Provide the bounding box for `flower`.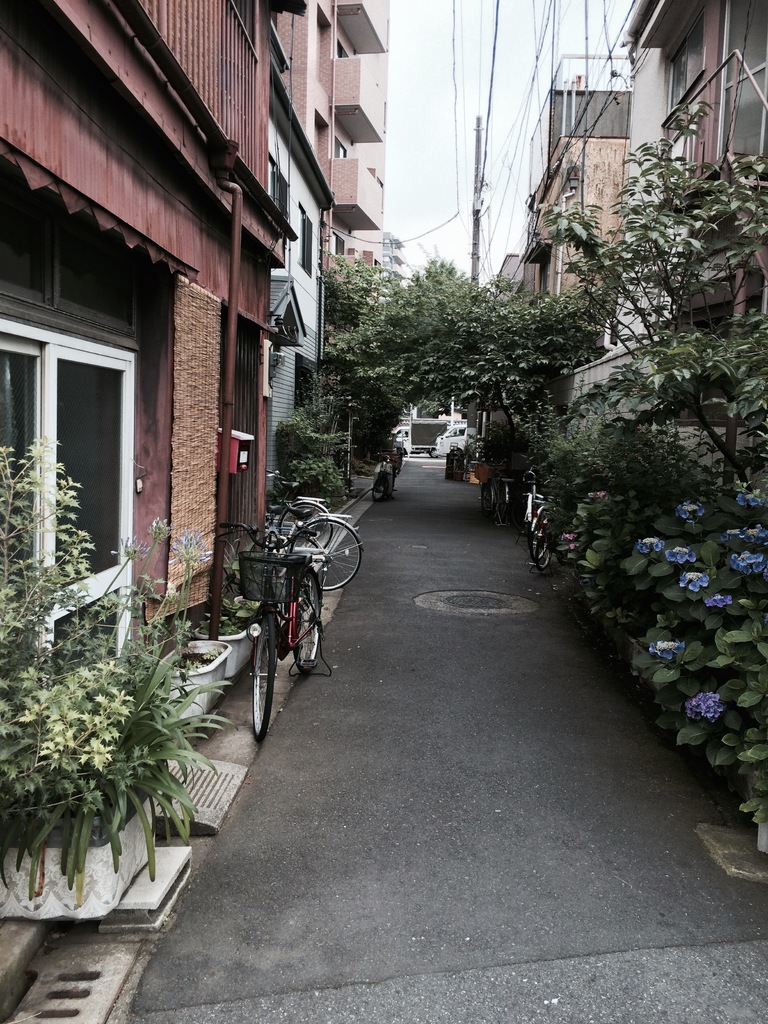
region(751, 559, 767, 575).
